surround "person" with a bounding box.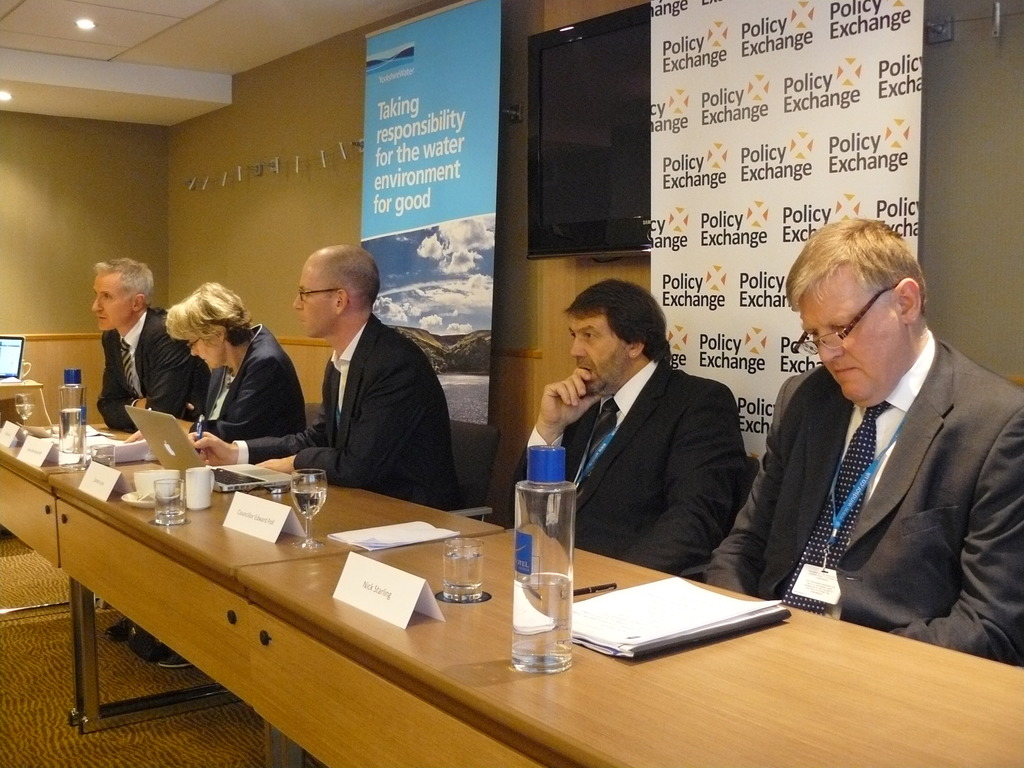
[738, 197, 1007, 685].
